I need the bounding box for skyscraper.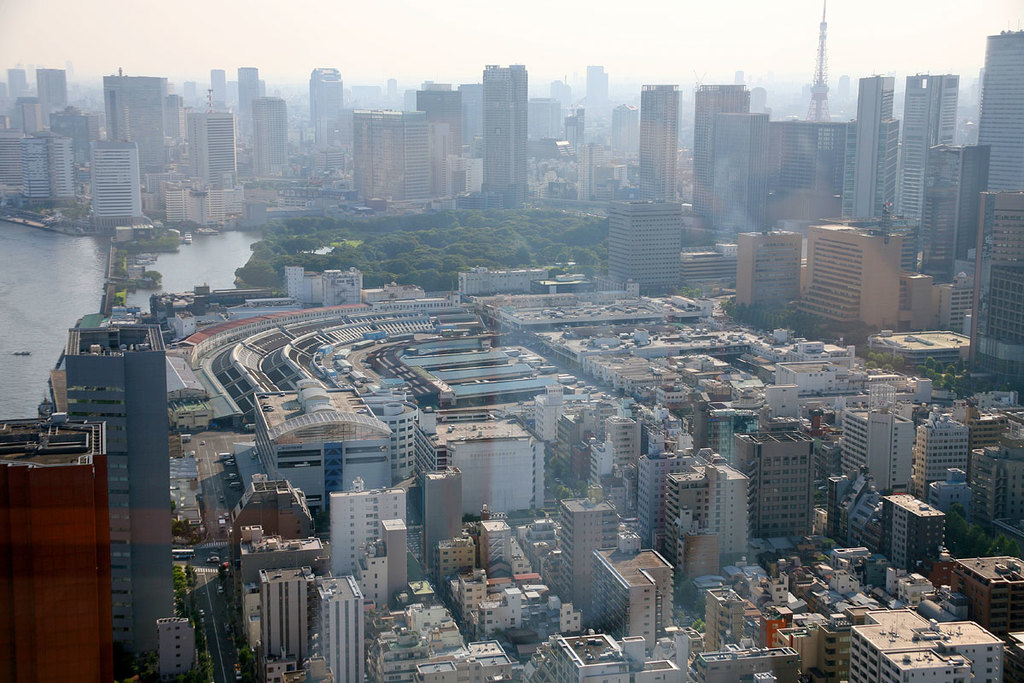
Here it is: 637:81:682:201.
